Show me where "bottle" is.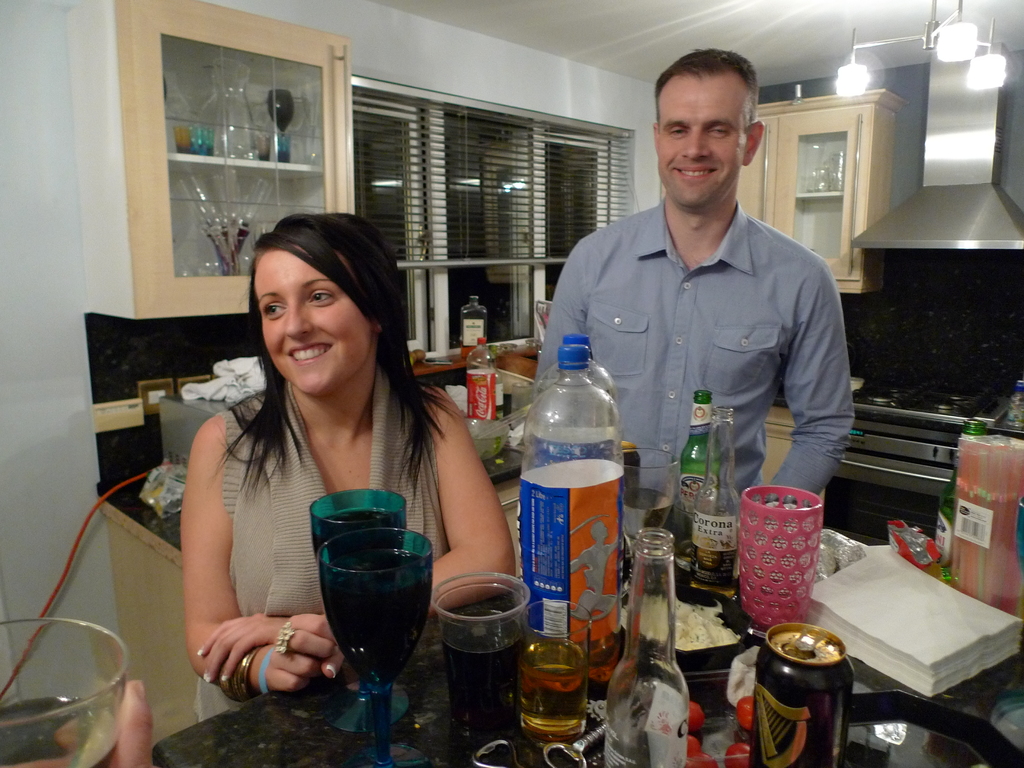
"bottle" is at [left=996, top=381, right=1023, bottom=431].
